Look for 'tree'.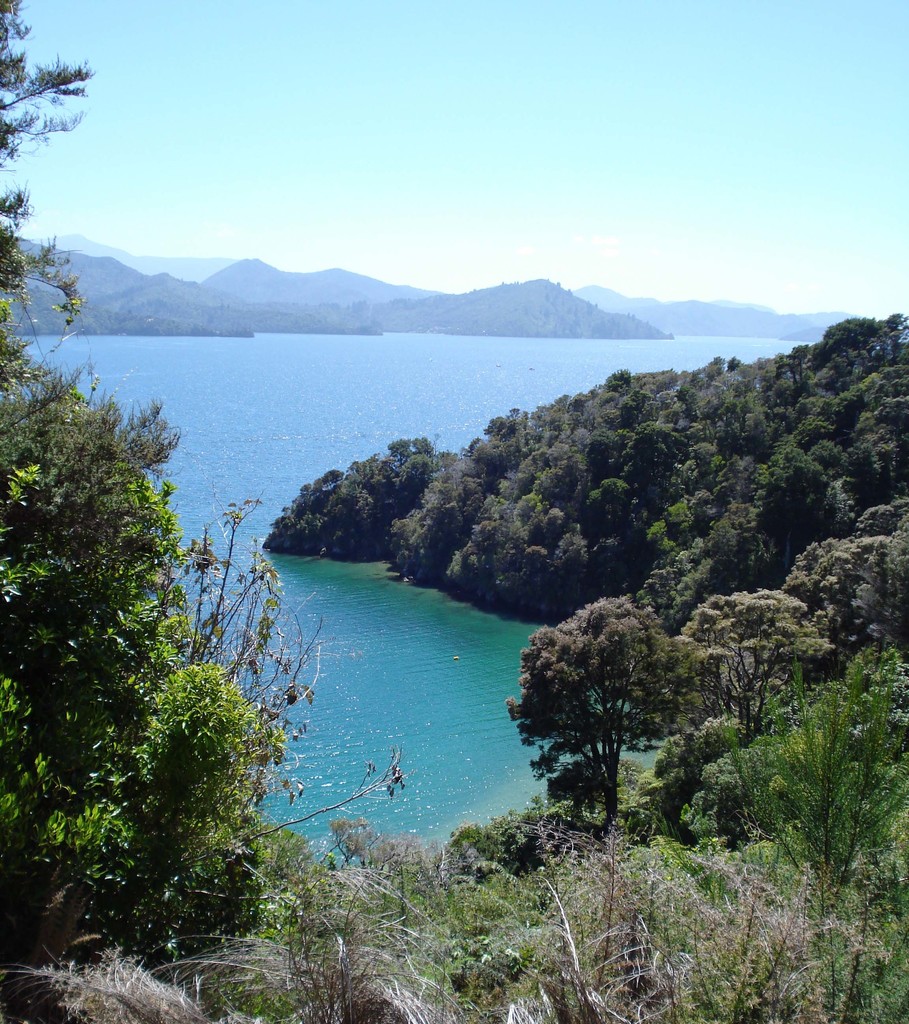
Found: pyautogui.locateOnScreen(770, 530, 908, 668).
